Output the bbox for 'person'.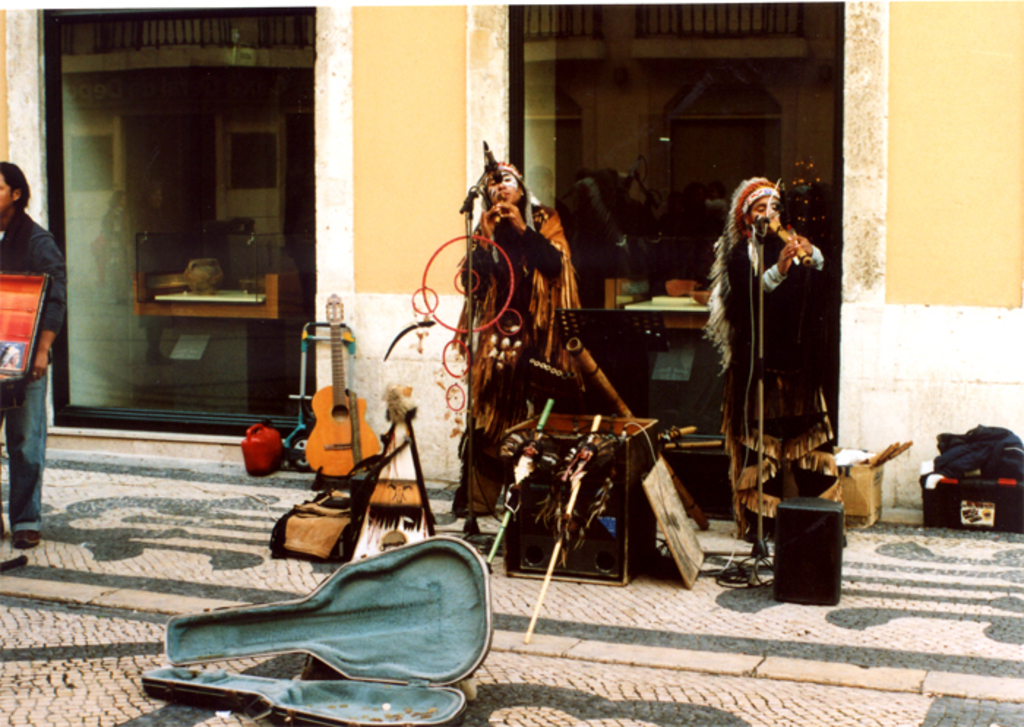
702/154/832/582.
